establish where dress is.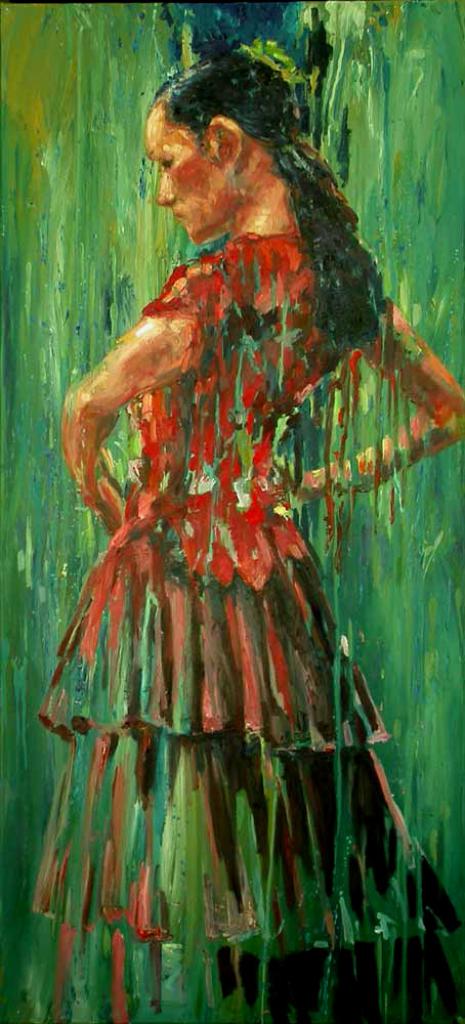
Established at [x1=36, y1=231, x2=464, y2=959].
